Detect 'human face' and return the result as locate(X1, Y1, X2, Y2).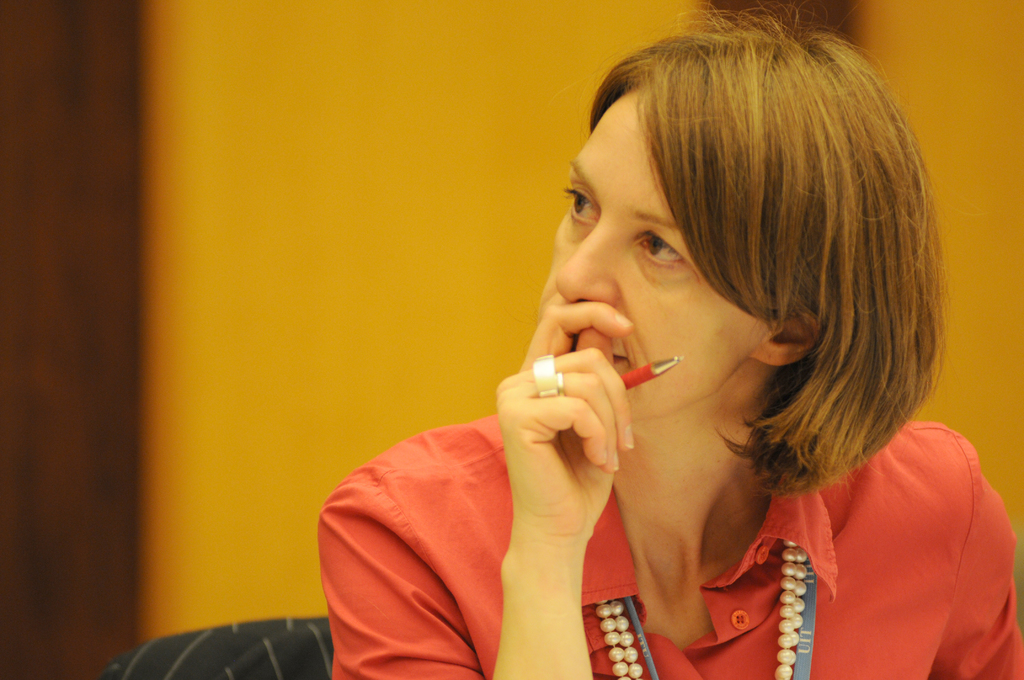
locate(545, 82, 778, 419).
